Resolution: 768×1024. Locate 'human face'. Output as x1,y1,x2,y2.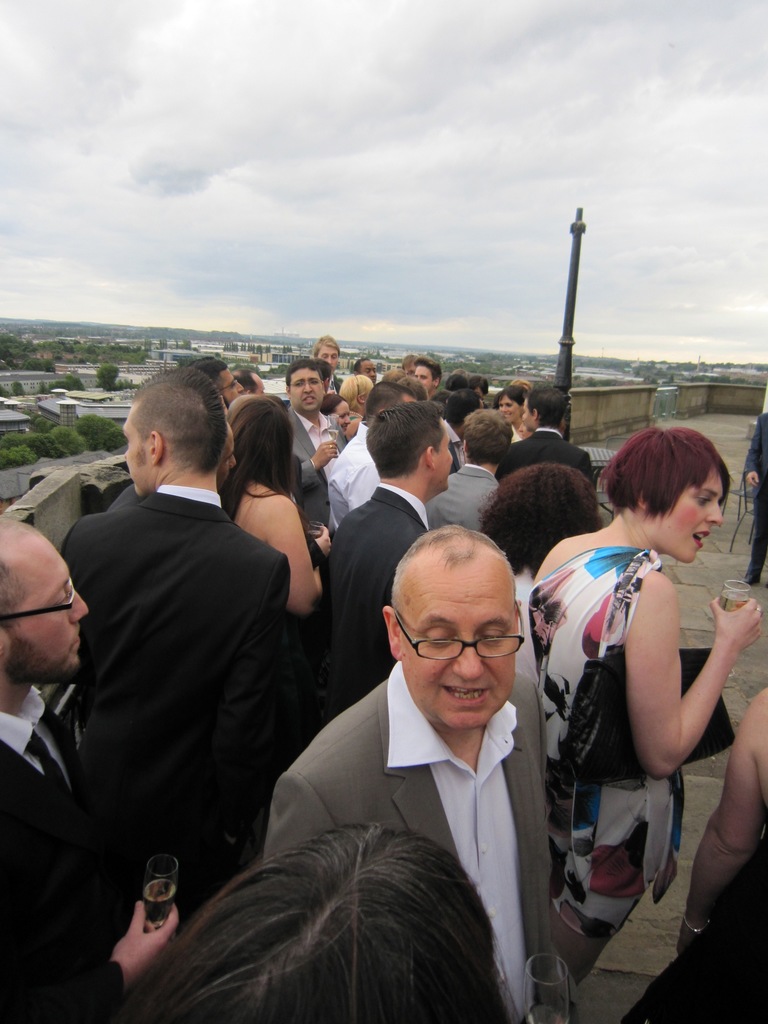
289,371,324,415.
